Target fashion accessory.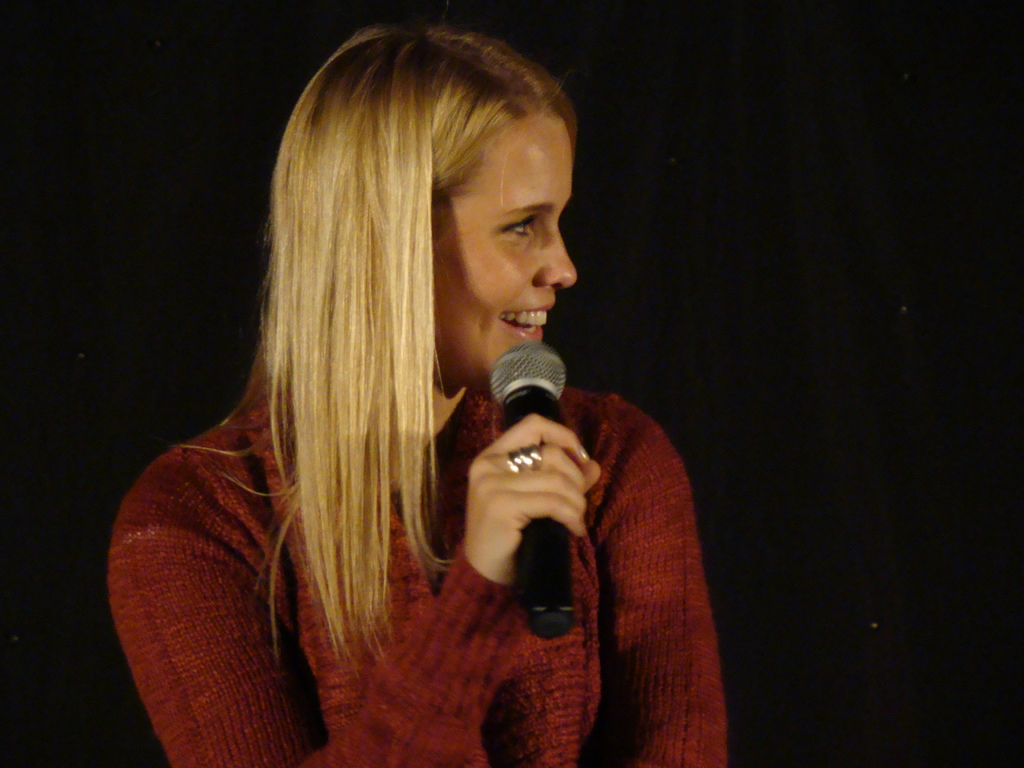
Target region: 579 442 589 465.
